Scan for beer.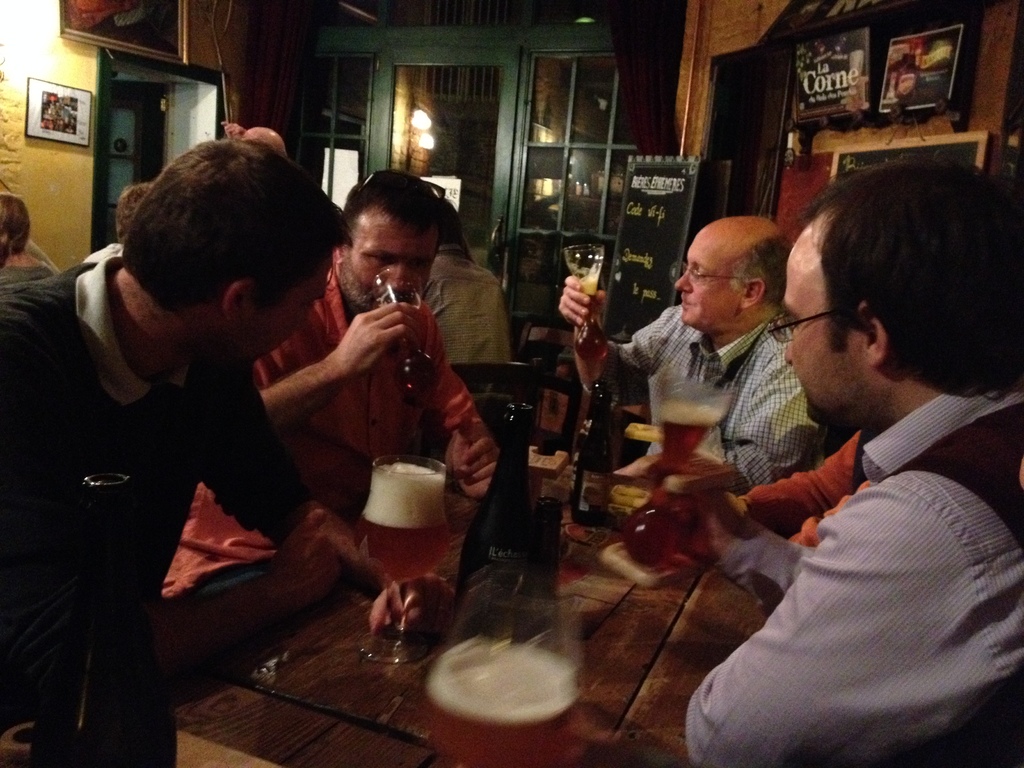
Scan result: <bbox>564, 383, 615, 529</bbox>.
